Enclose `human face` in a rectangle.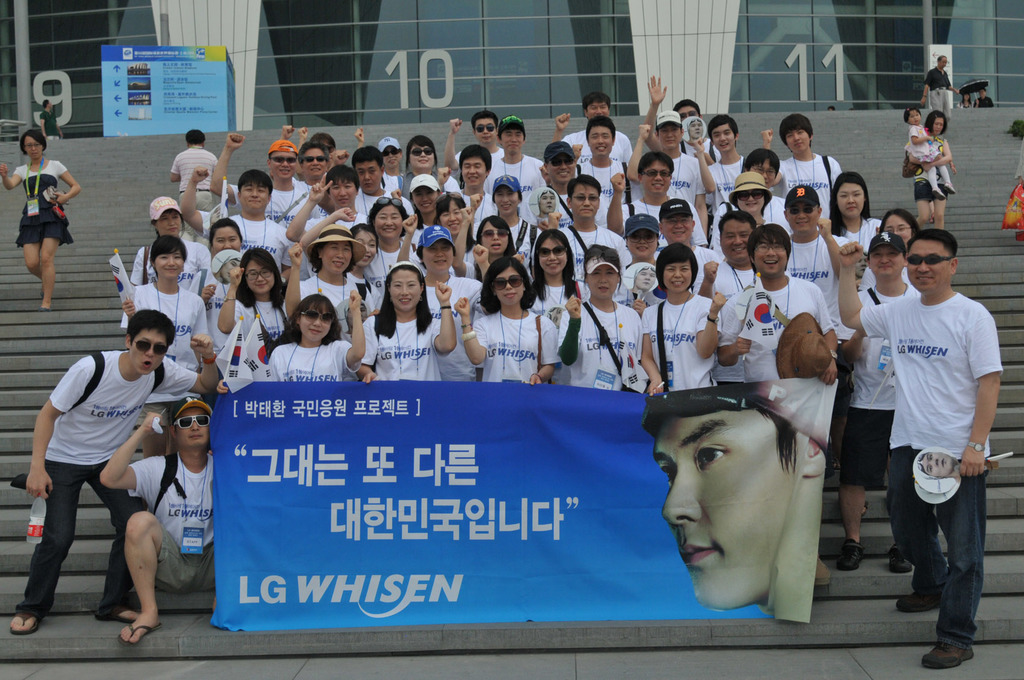
(392, 265, 432, 312).
